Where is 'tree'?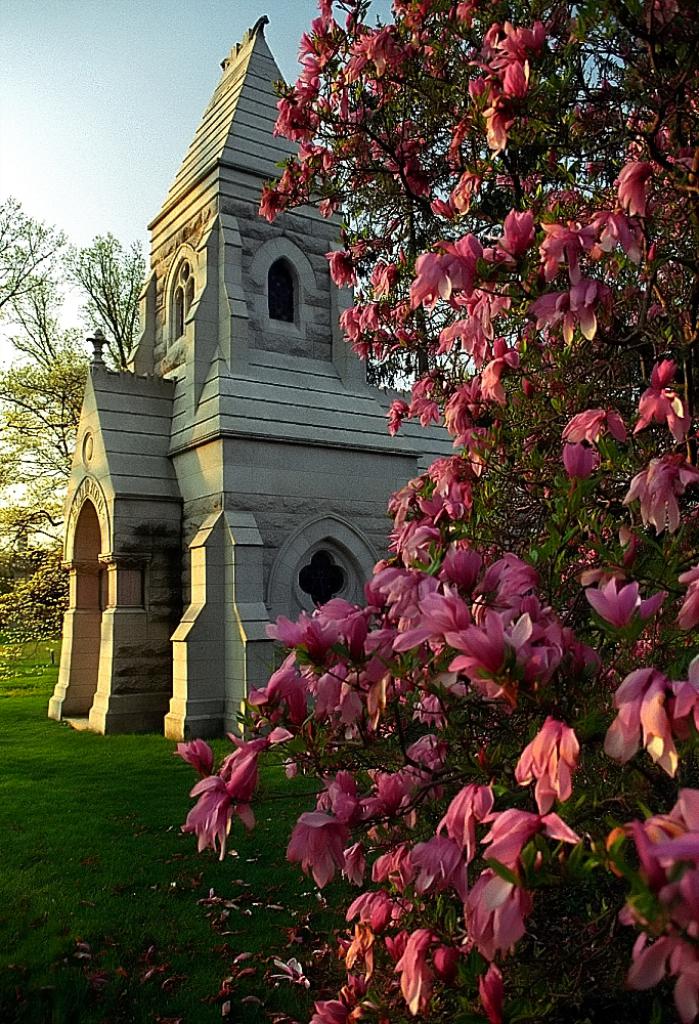
175/0/698/1023.
